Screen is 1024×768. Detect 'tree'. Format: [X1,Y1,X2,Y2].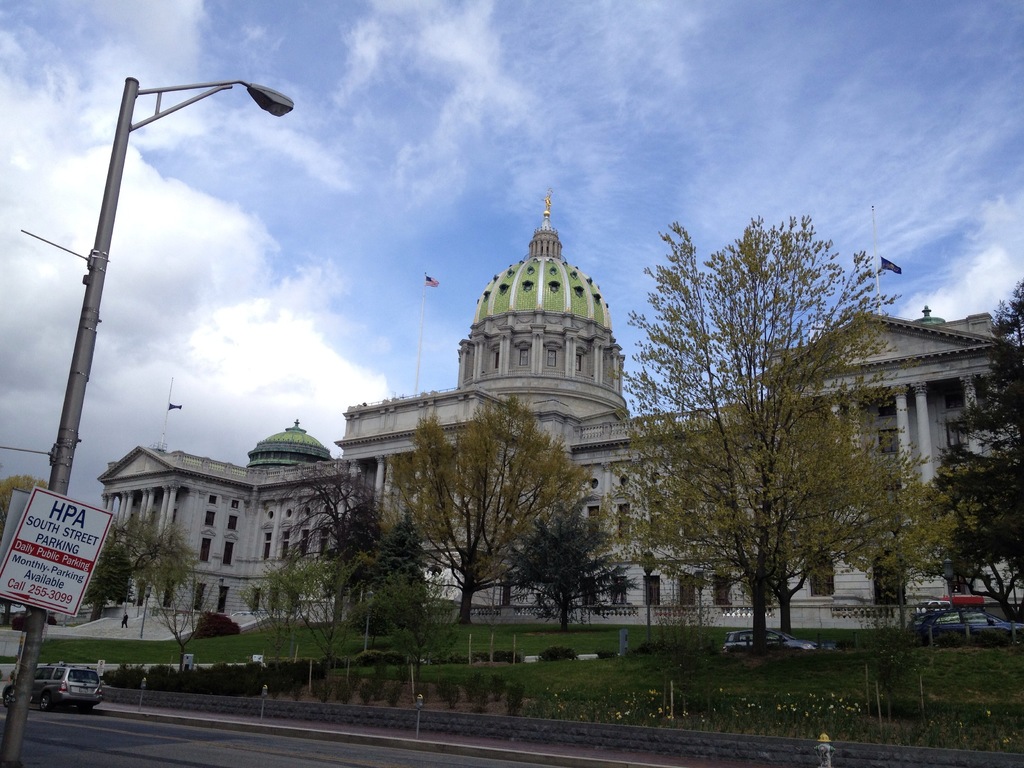
[365,399,605,614].
